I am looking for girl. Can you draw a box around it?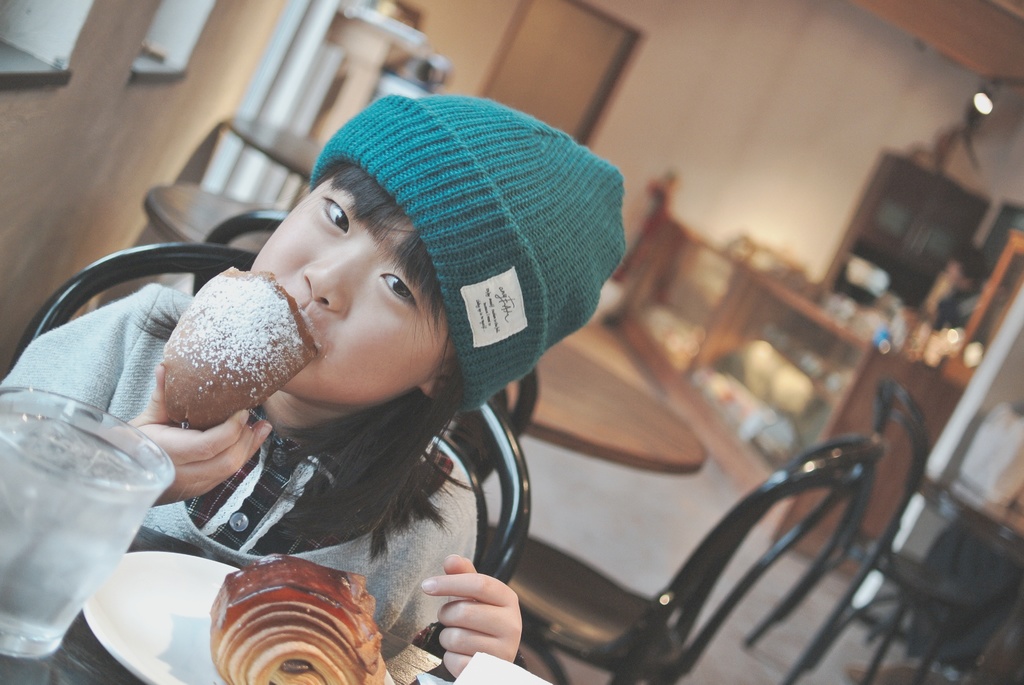
Sure, the bounding box is (x1=0, y1=97, x2=632, y2=681).
